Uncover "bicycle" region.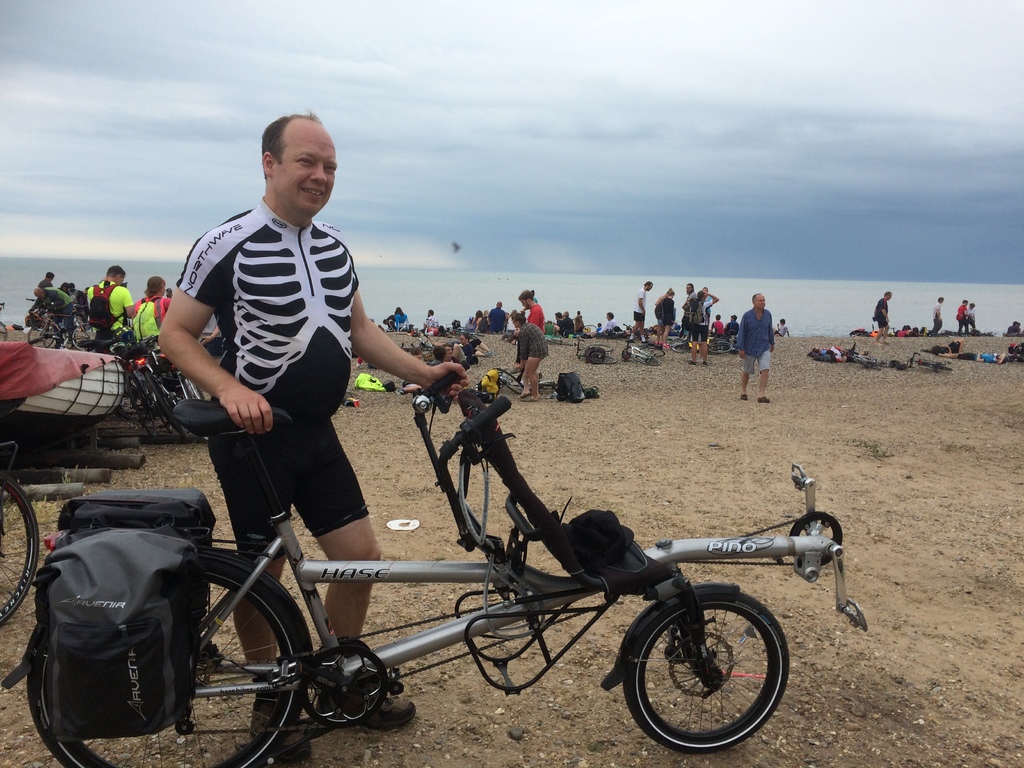
Uncovered: crop(913, 349, 955, 372).
